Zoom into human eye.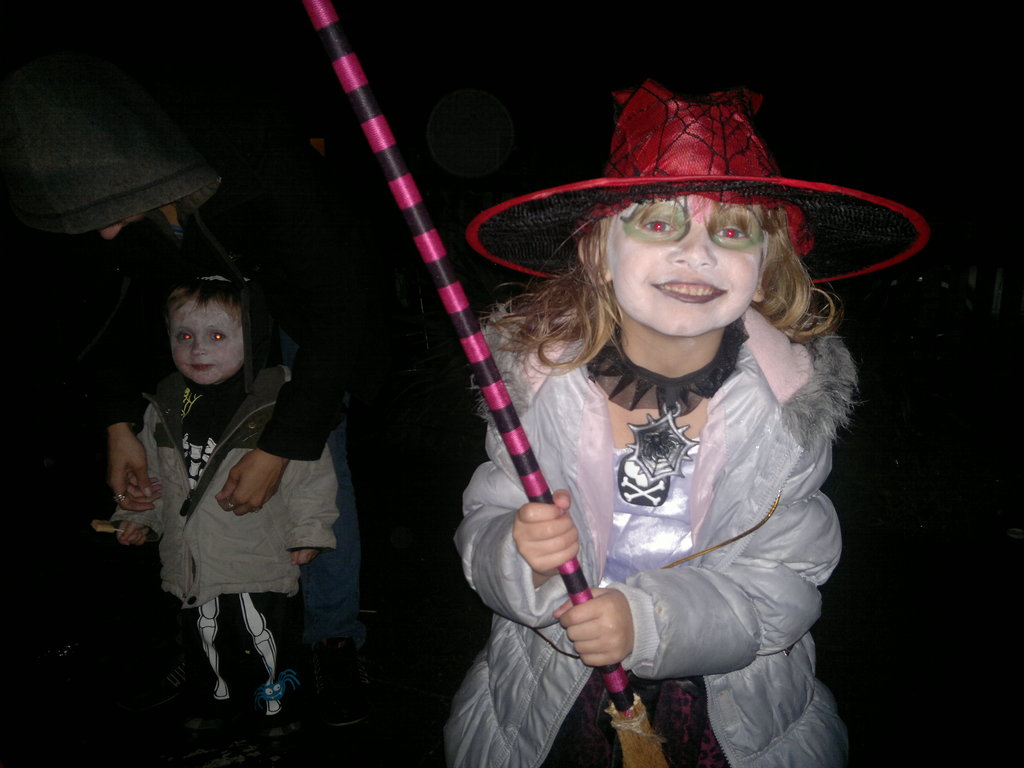
Zoom target: 174, 332, 193, 343.
